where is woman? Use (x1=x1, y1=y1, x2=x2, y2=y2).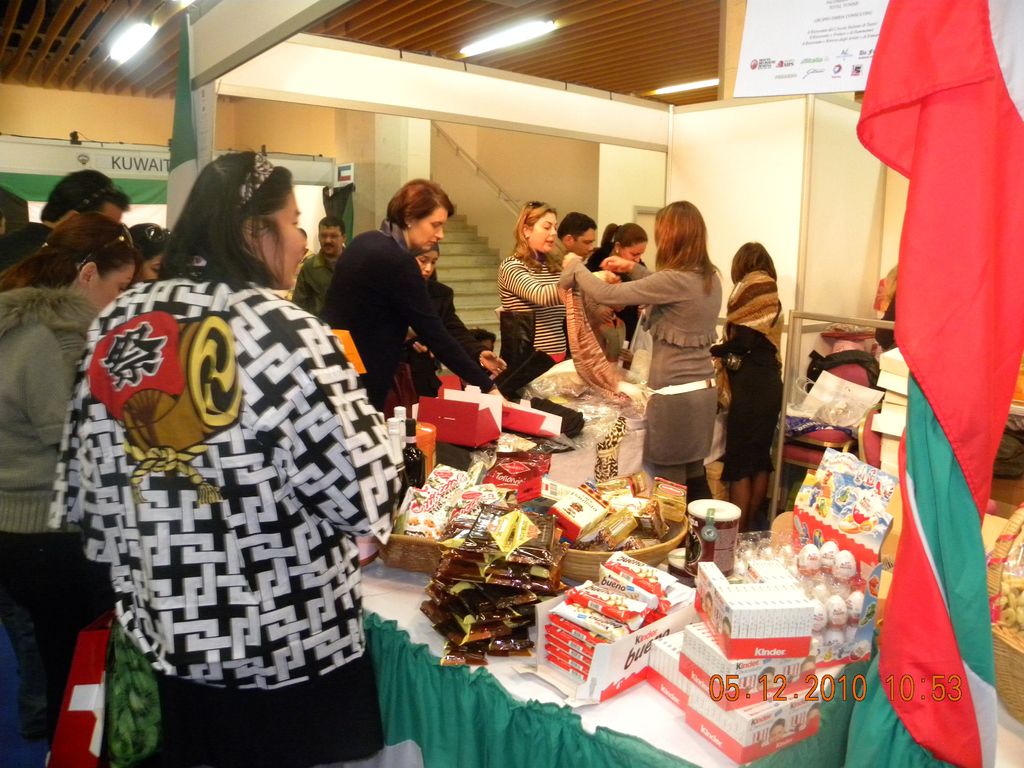
(x1=614, y1=204, x2=732, y2=488).
